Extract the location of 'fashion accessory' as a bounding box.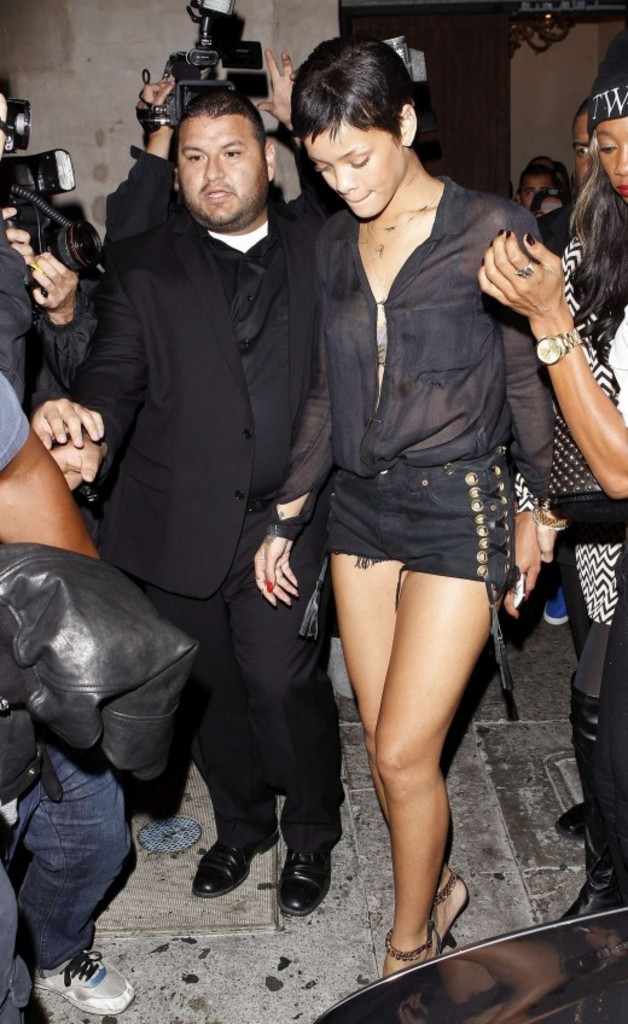
bbox(557, 674, 621, 919).
